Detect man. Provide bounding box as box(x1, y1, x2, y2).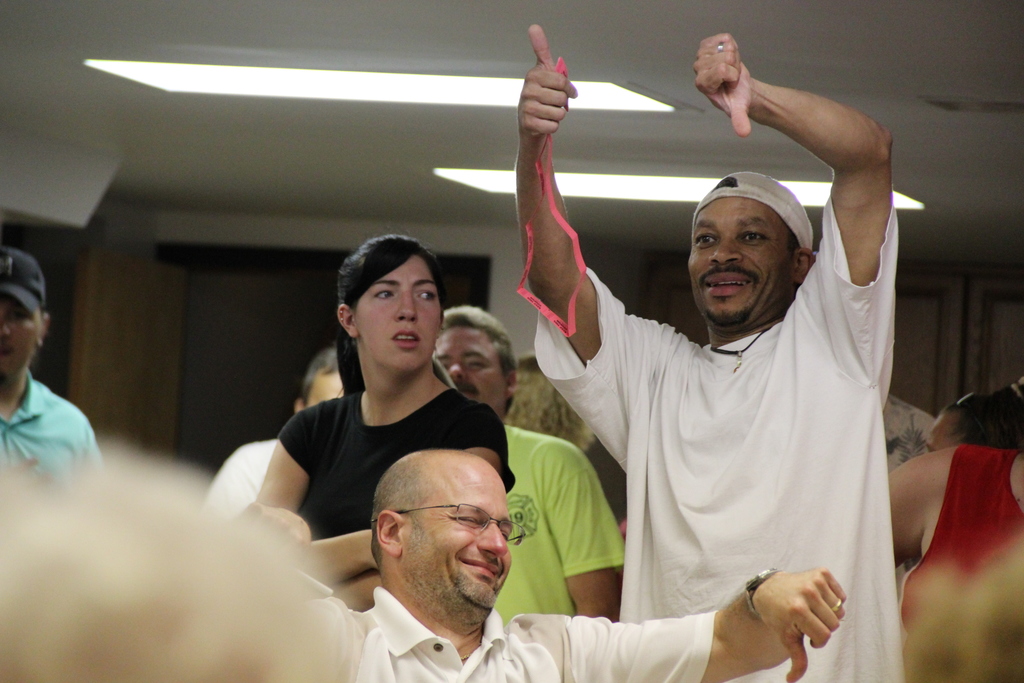
box(430, 301, 627, 626).
